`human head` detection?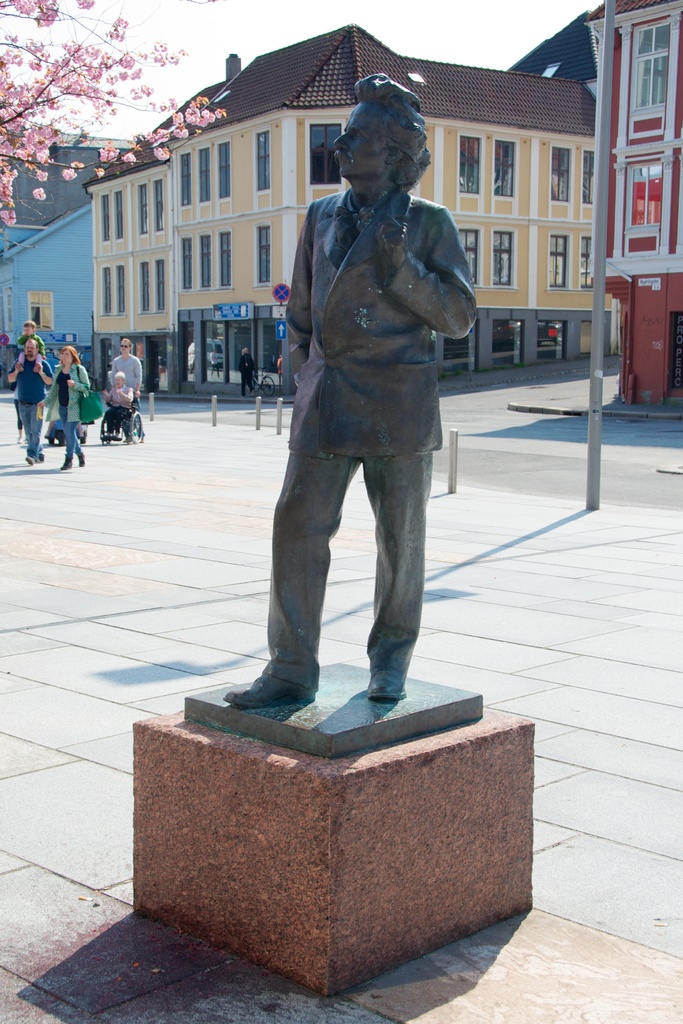
<region>322, 66, 434, 200</region>
